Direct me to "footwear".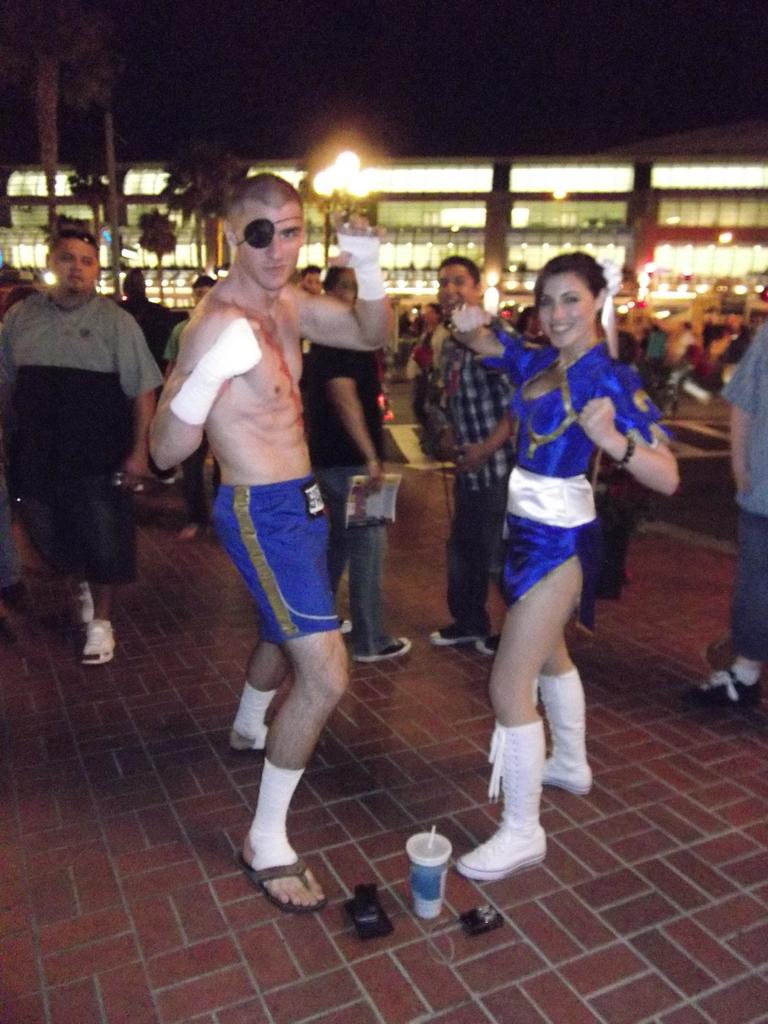
Direction: (left=79, top=581, right=97, bottom=623).
